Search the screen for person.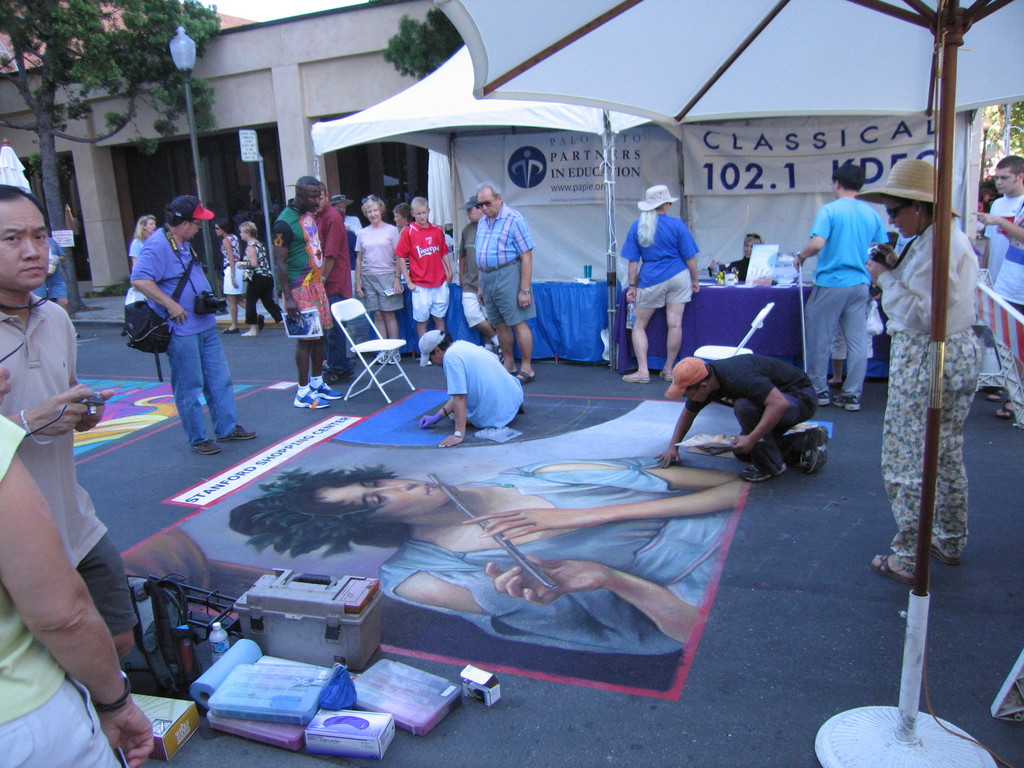
Found at bbox(715, 230, 765, 287).
